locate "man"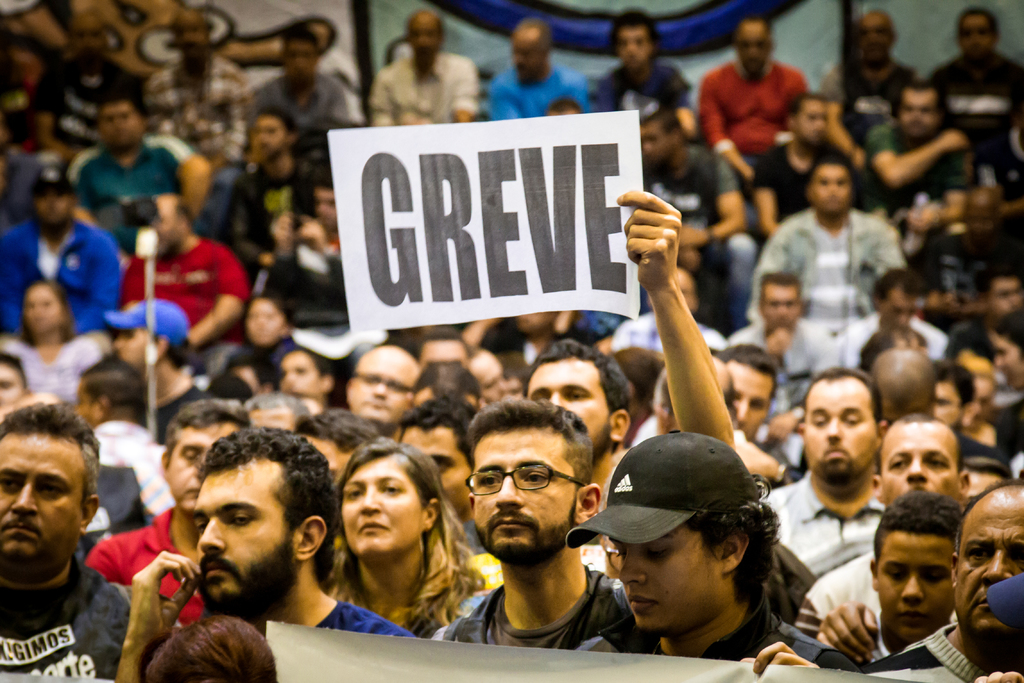
(x1=65, y1=89, x2=213, y2=256)
